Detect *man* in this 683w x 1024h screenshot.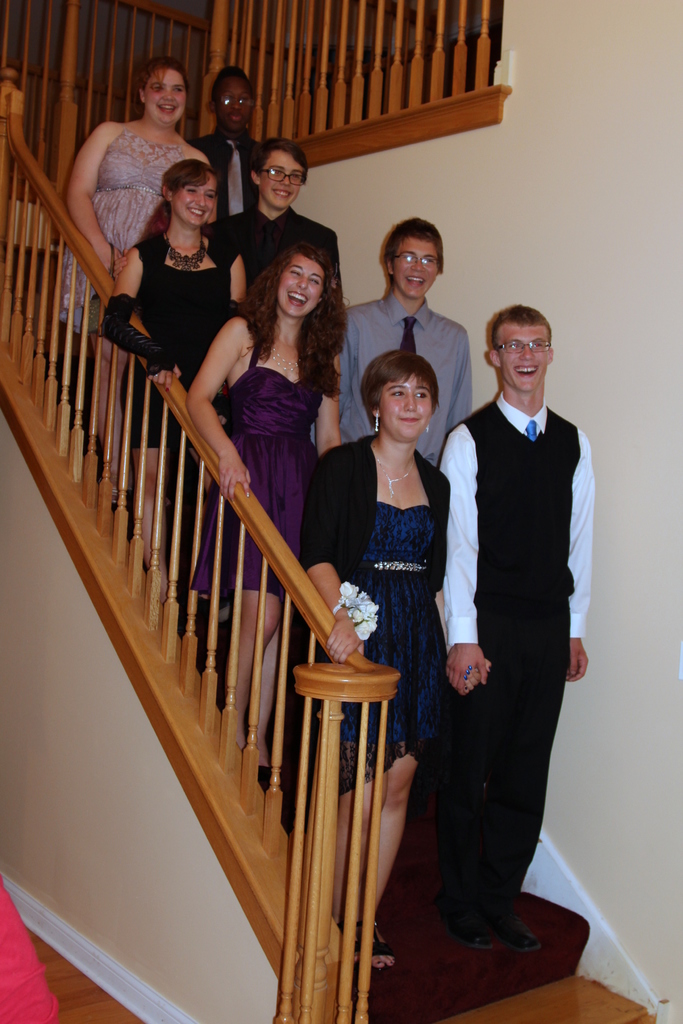
Detection: detection(218, 140, 355, 447).
